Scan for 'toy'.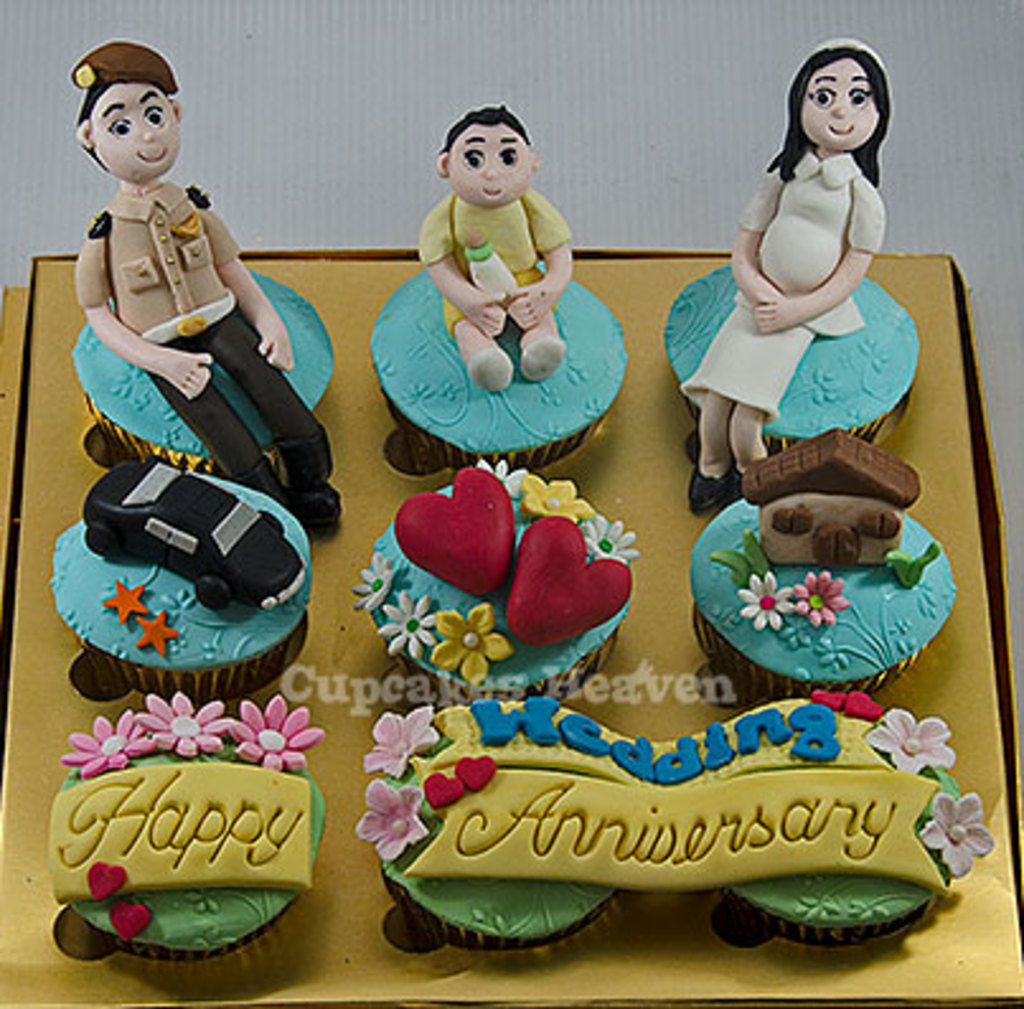
Scan result: 102/574/152/623.
